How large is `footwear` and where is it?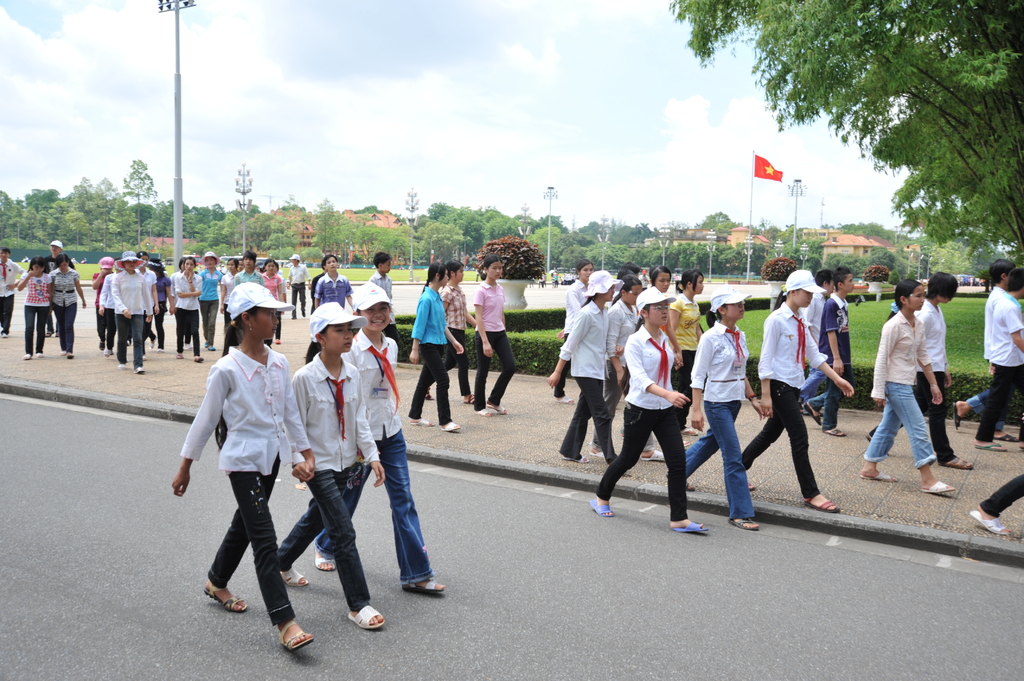
Bounding box: l=803, t=497, r=846, b=513.
